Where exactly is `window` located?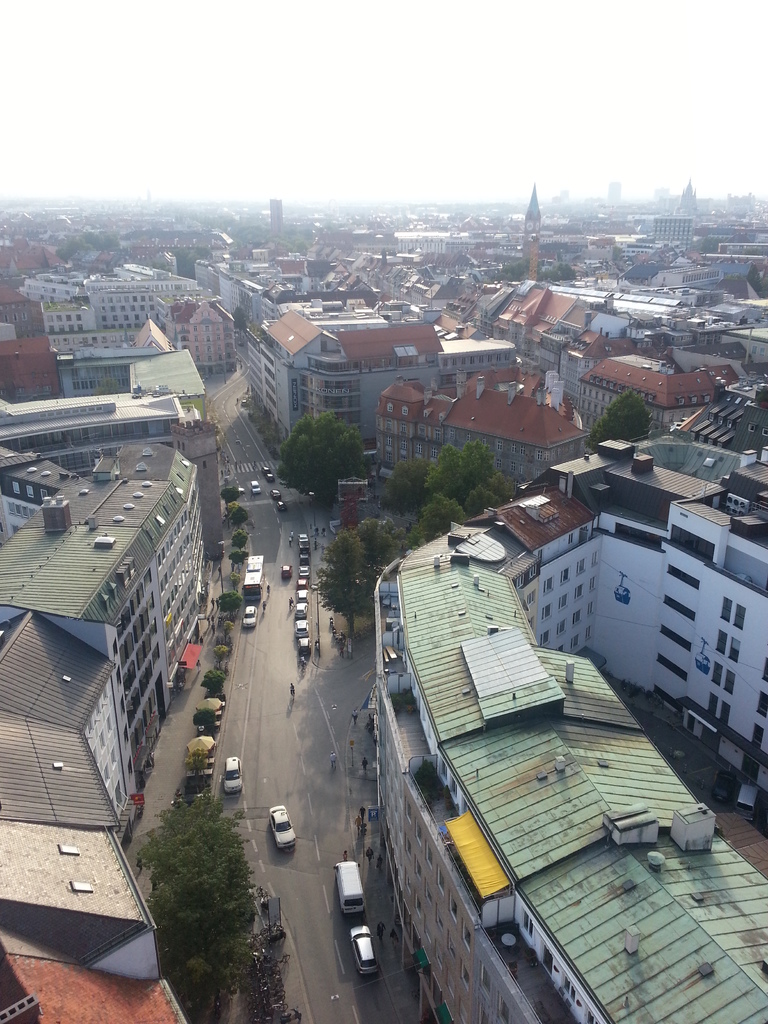
Its bounding box is bbox=[666, 594, 692, 626].
